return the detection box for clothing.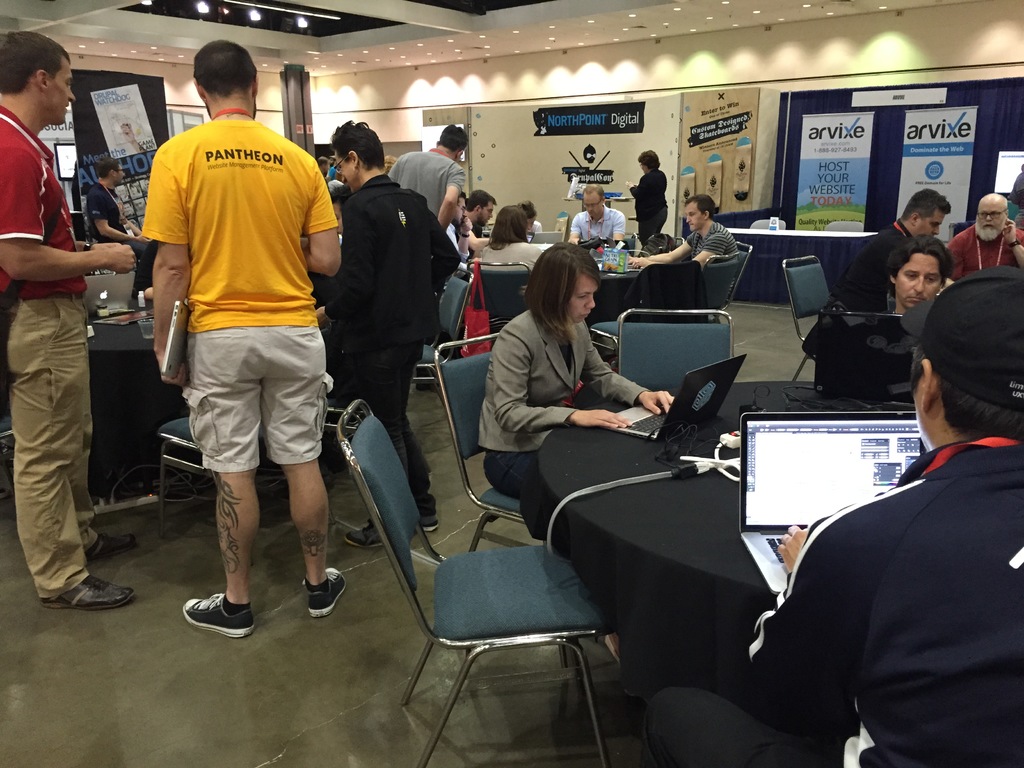
(527, 221, 544, 241).
